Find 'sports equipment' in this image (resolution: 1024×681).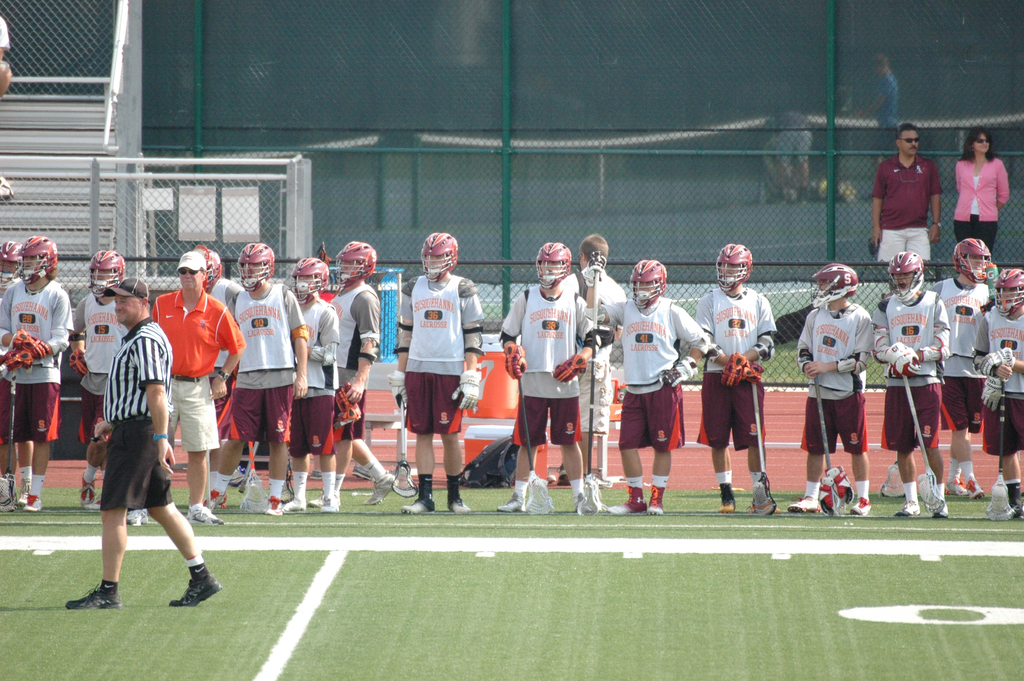
337 382 366 429.
